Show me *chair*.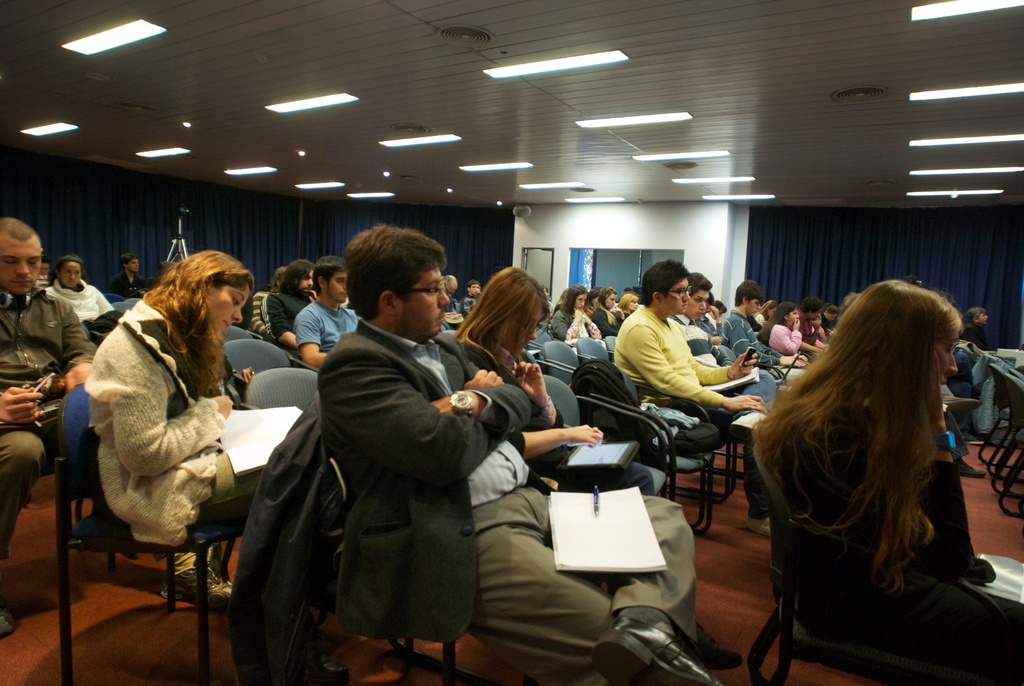
*chair* is here: locate(583, 350, 719, 540).
